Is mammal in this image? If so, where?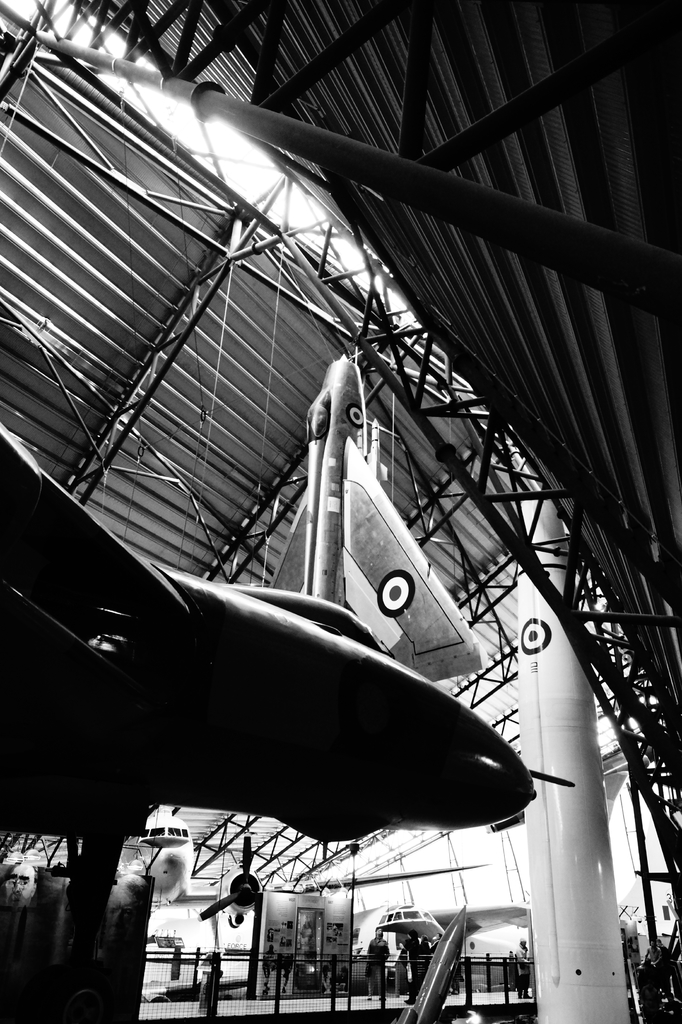
Yes, at pyautogui.locateOnScreen(658, 938, 670, 997).
